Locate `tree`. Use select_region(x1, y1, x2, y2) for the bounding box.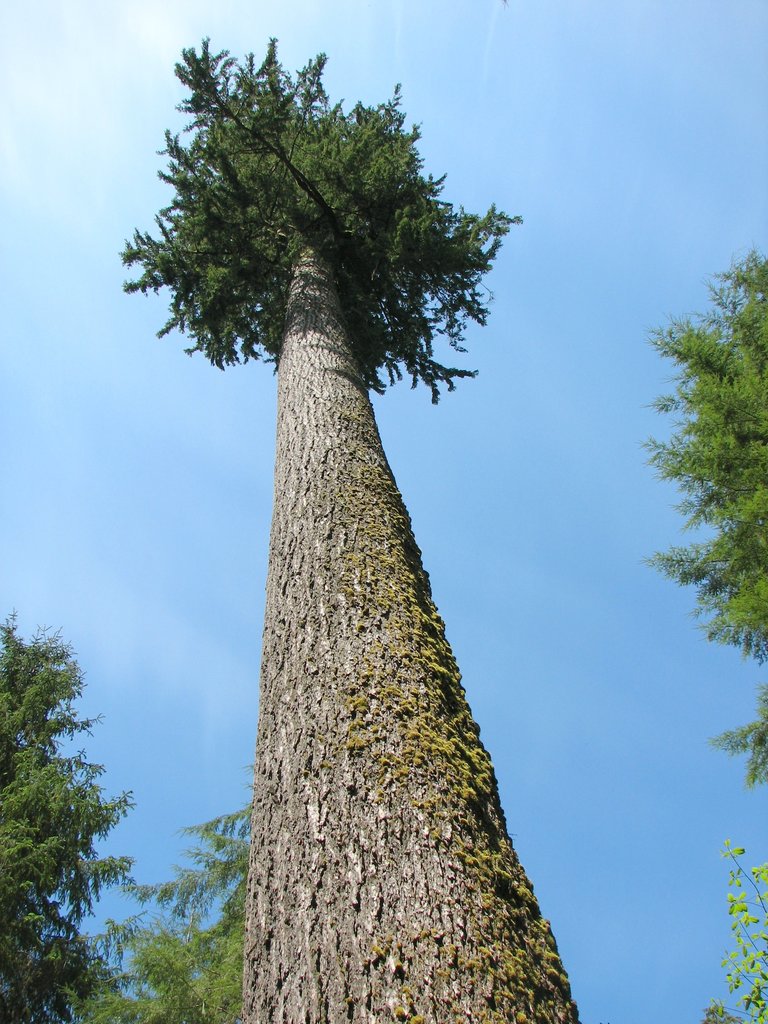
select_region(53, 760, 253, 1023).
